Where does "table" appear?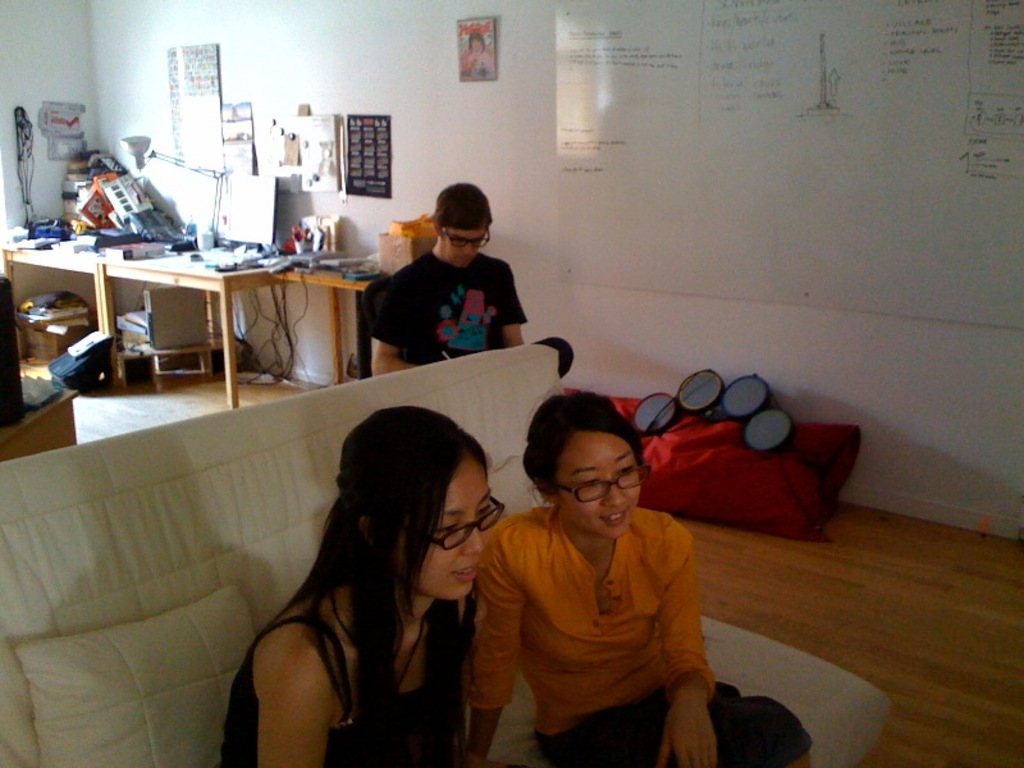
Appears at <region>6, 244, 408, 415</region>.
